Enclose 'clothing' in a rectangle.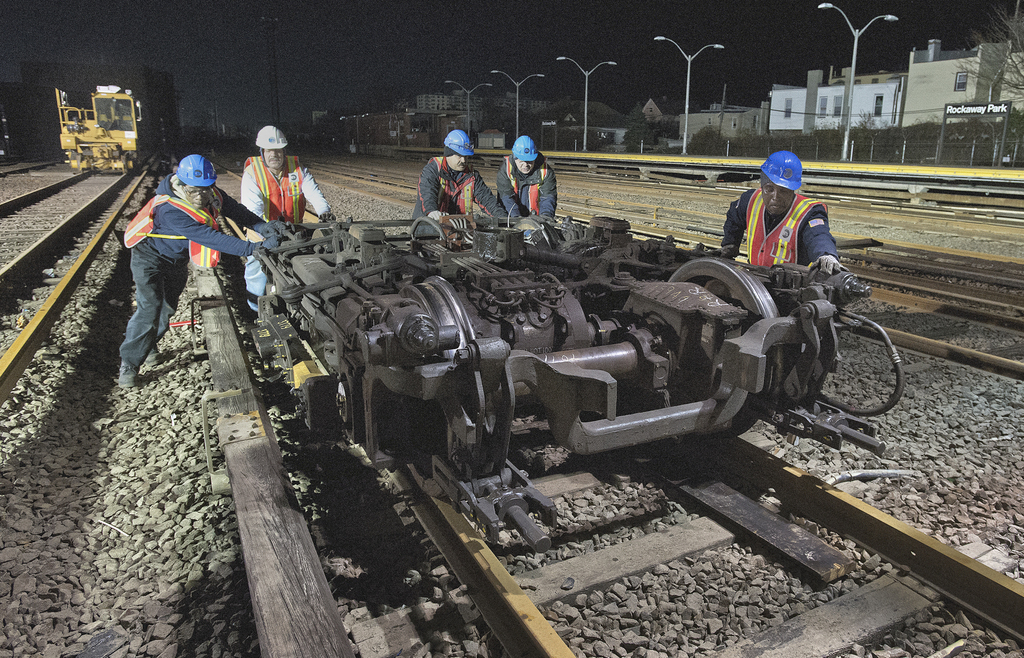
733, 159, 851, 282.
